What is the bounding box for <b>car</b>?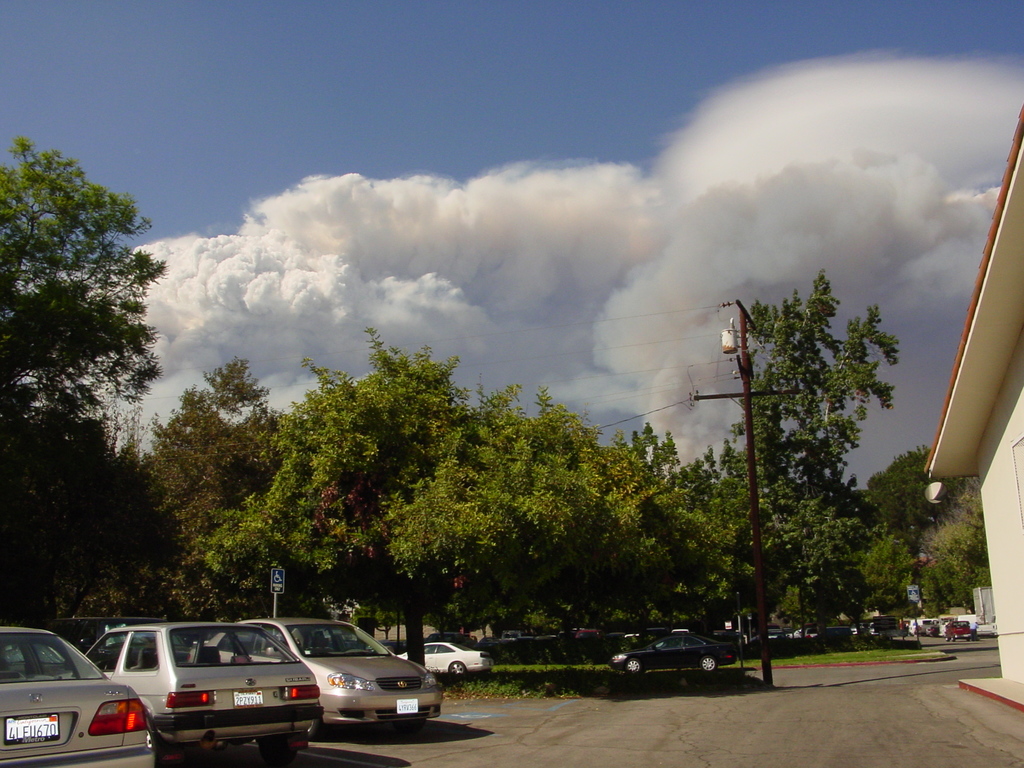
[989, 614, 1000, 638].
